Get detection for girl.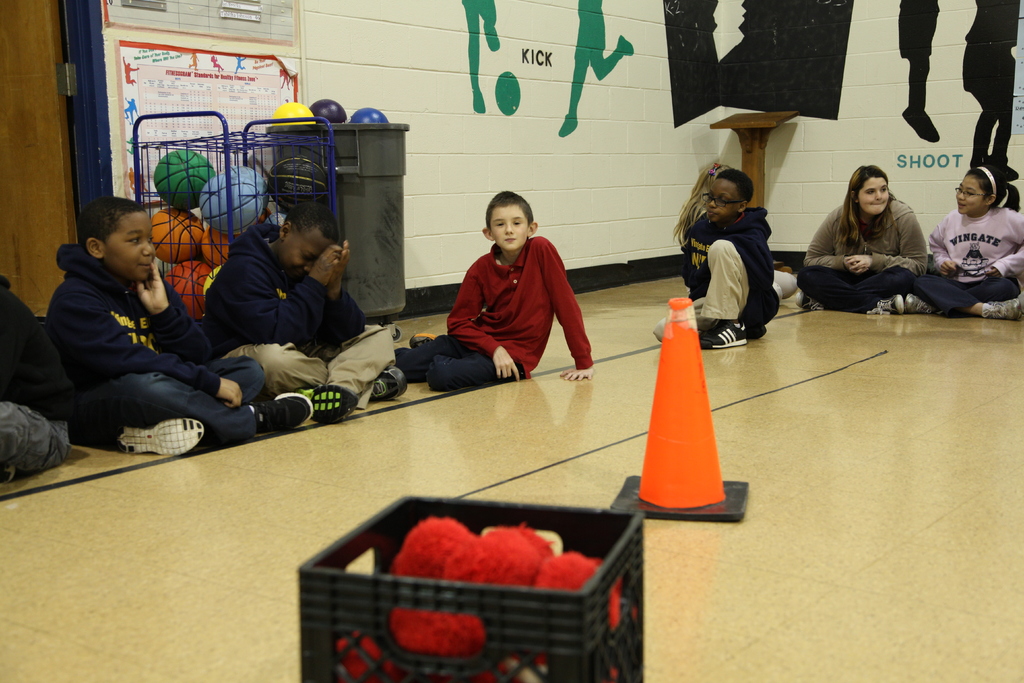
Detection: left=796, top=163, right=926, bottom=309.
